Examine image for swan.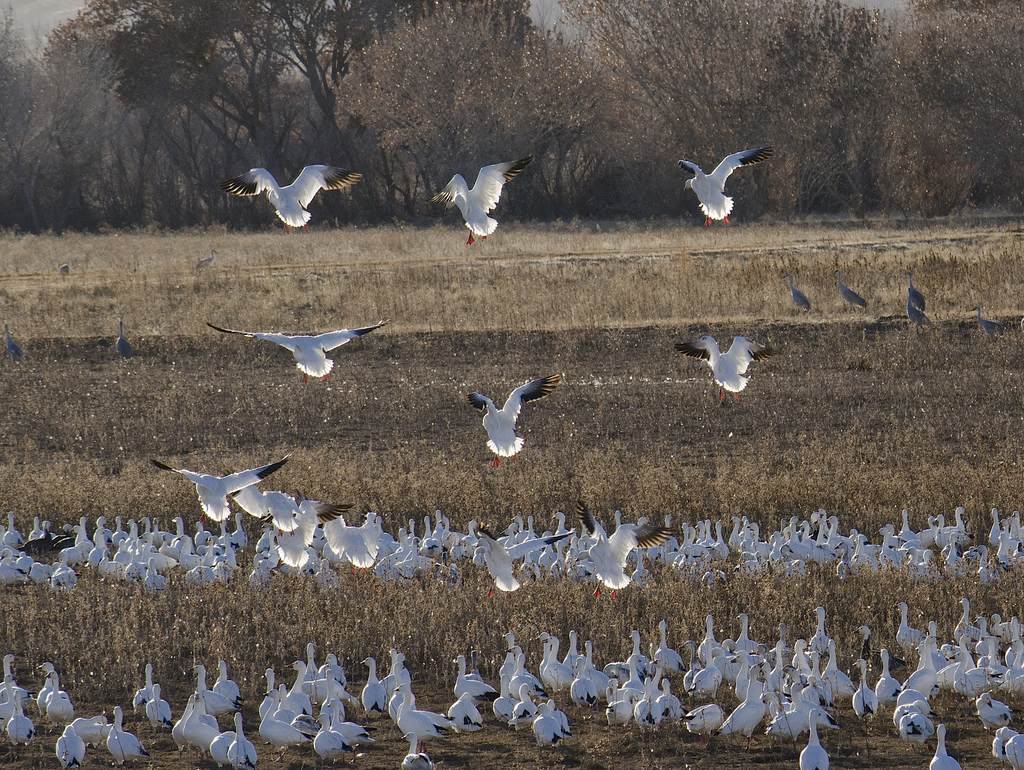
Examination result: (892,701,934,742).
